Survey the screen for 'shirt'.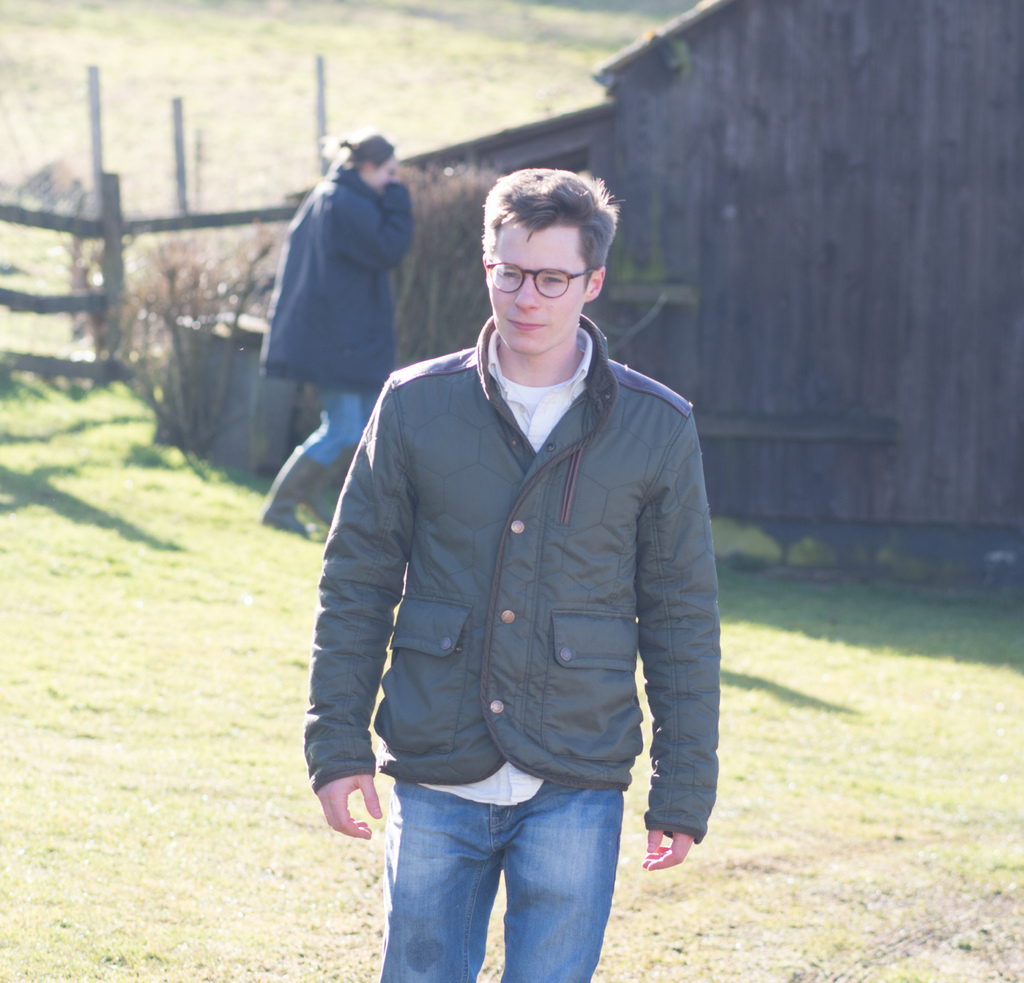
Survey found: (left=429, top=333, right=591, bottom=801).
